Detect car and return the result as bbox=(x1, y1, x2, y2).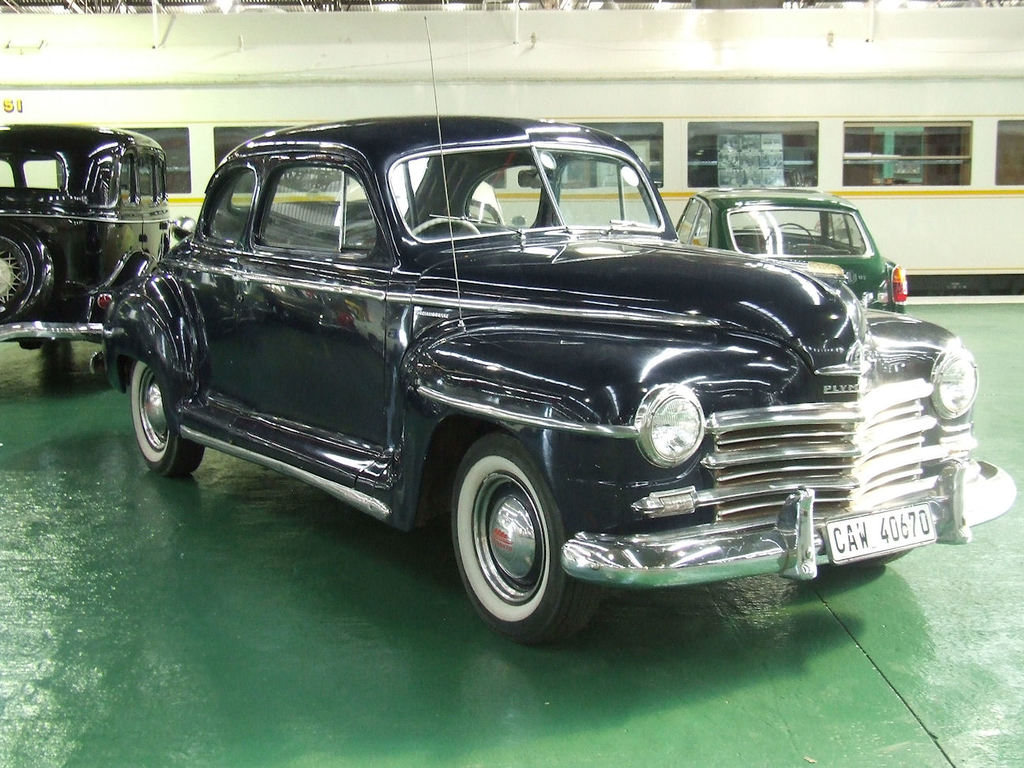
bbox=(75, 130, 987, 646).
